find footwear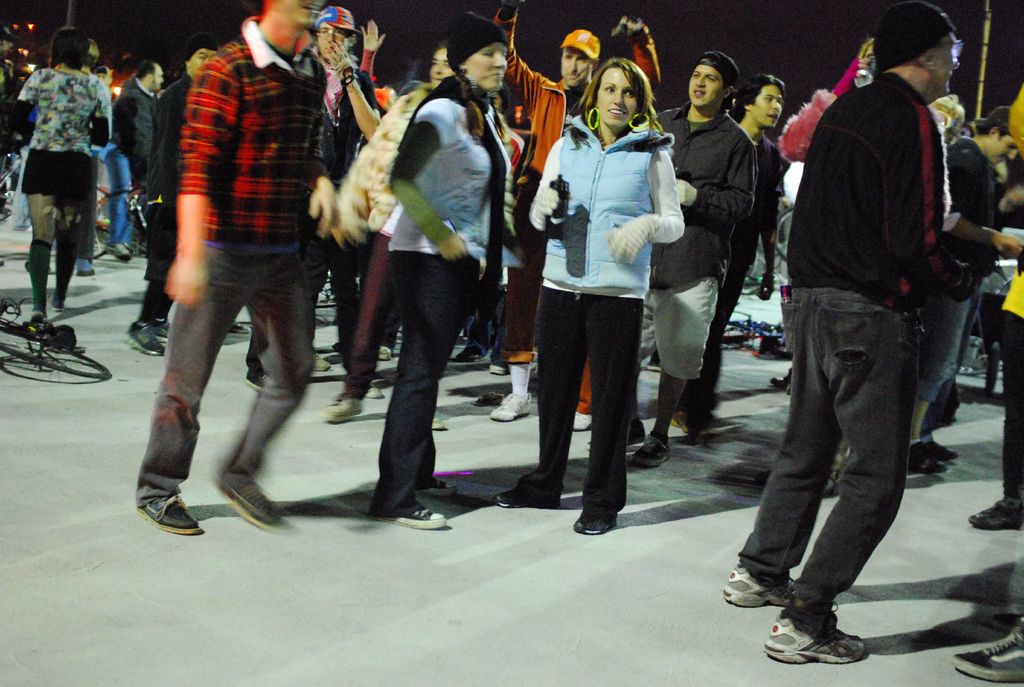
{"x1": 762, "y1": 597, "x2": 874, "y2": 661}
